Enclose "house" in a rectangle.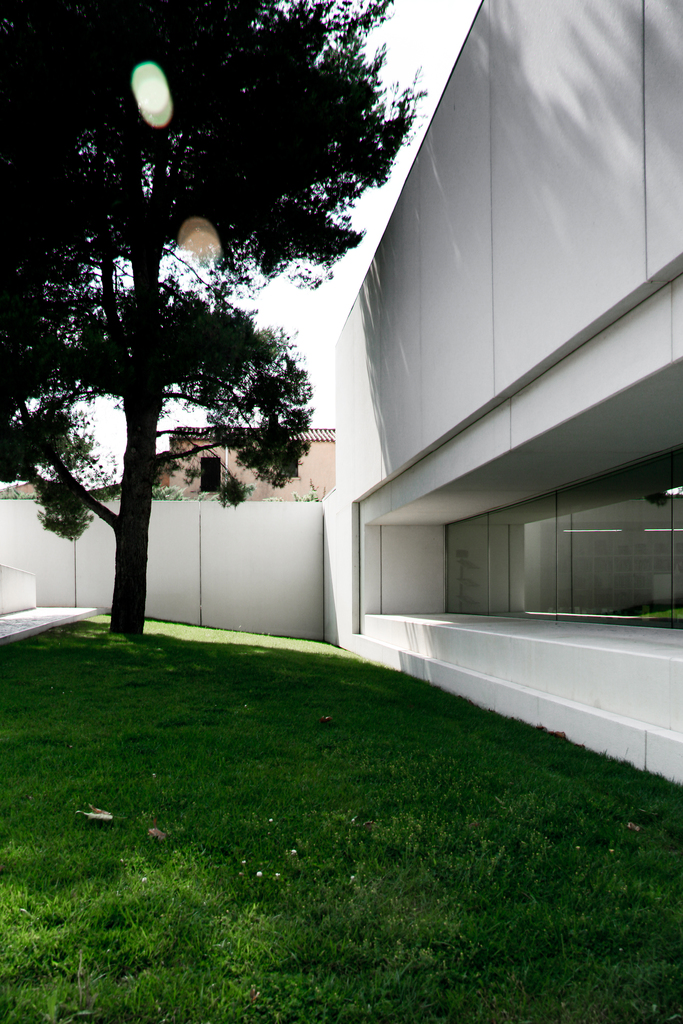
125/412/358/503.
